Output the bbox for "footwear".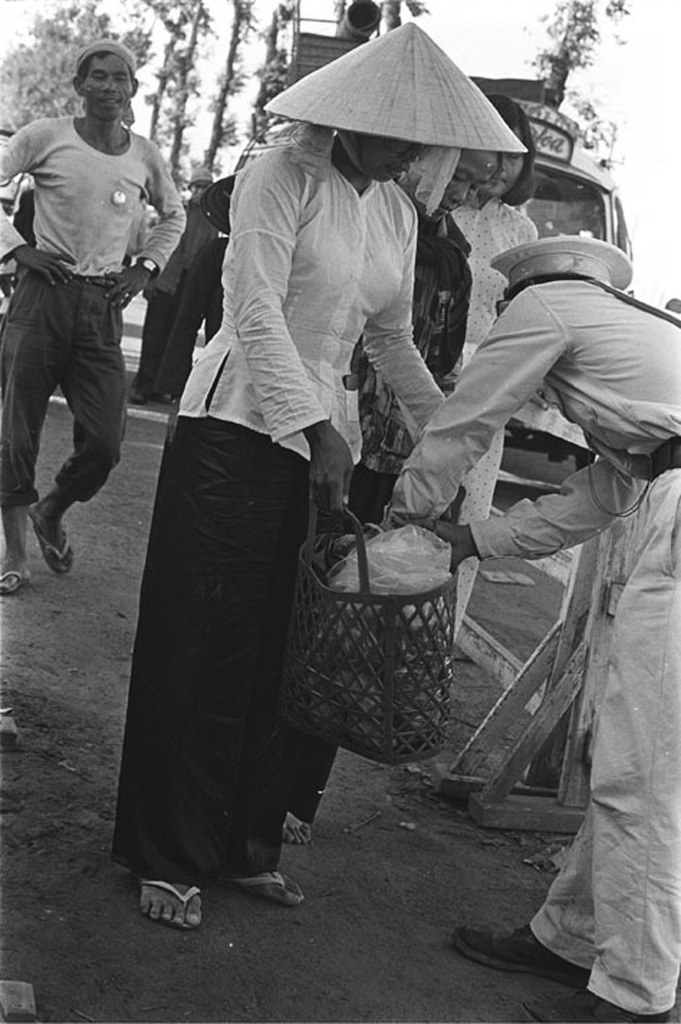
[0, 569, 33, 595].
